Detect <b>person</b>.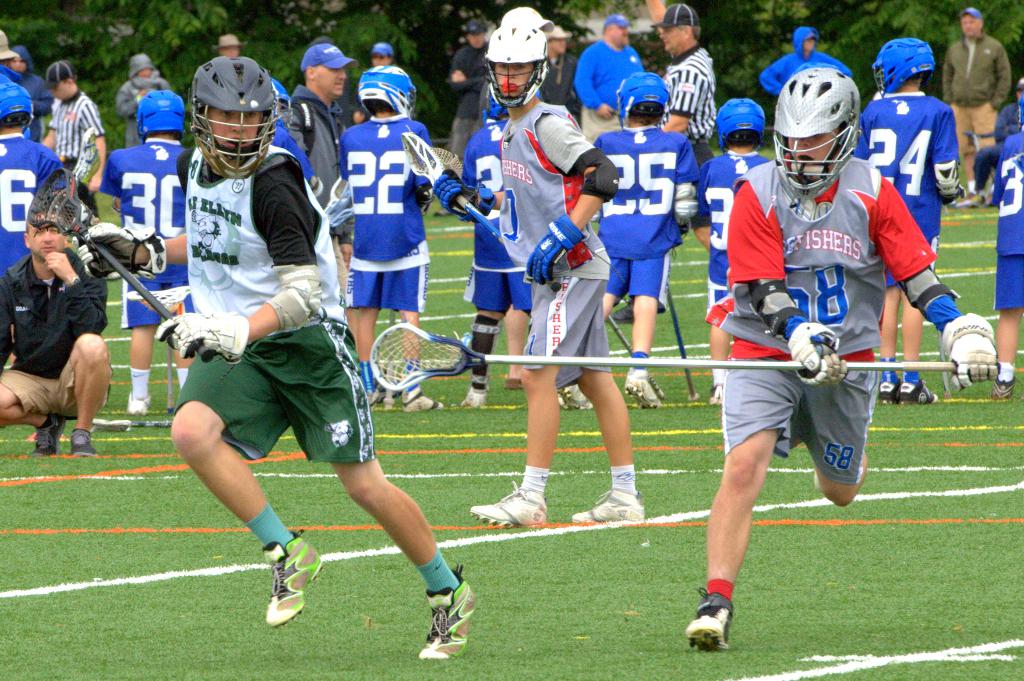
Detected at {"x1": 447, "y1": 12, "x2": 492, "y2": 143}.
